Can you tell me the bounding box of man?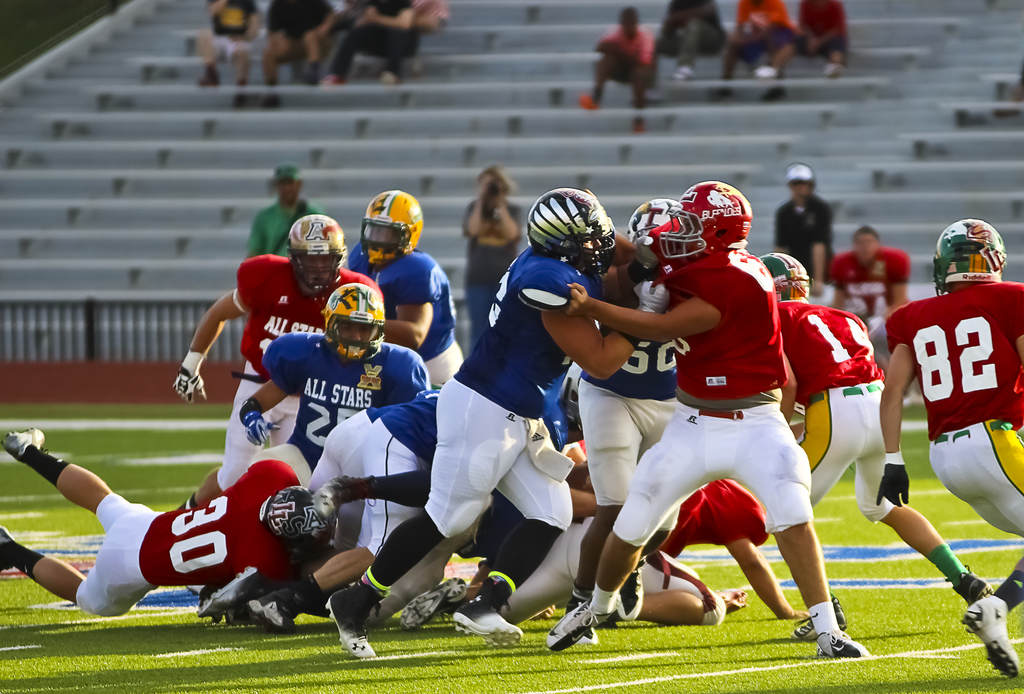
{"left": 321, "top": 0, "right": 422, "bottom": 87}.
